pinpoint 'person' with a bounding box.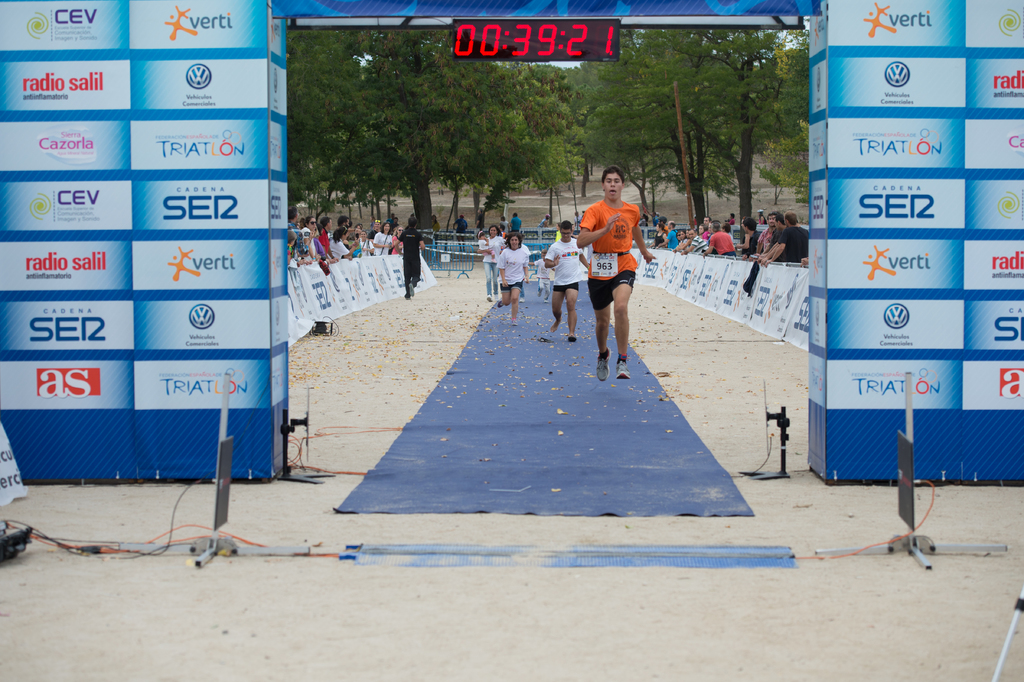
{"x1": 509, "y1": 207, "x2": 520, "y2": 233}.
